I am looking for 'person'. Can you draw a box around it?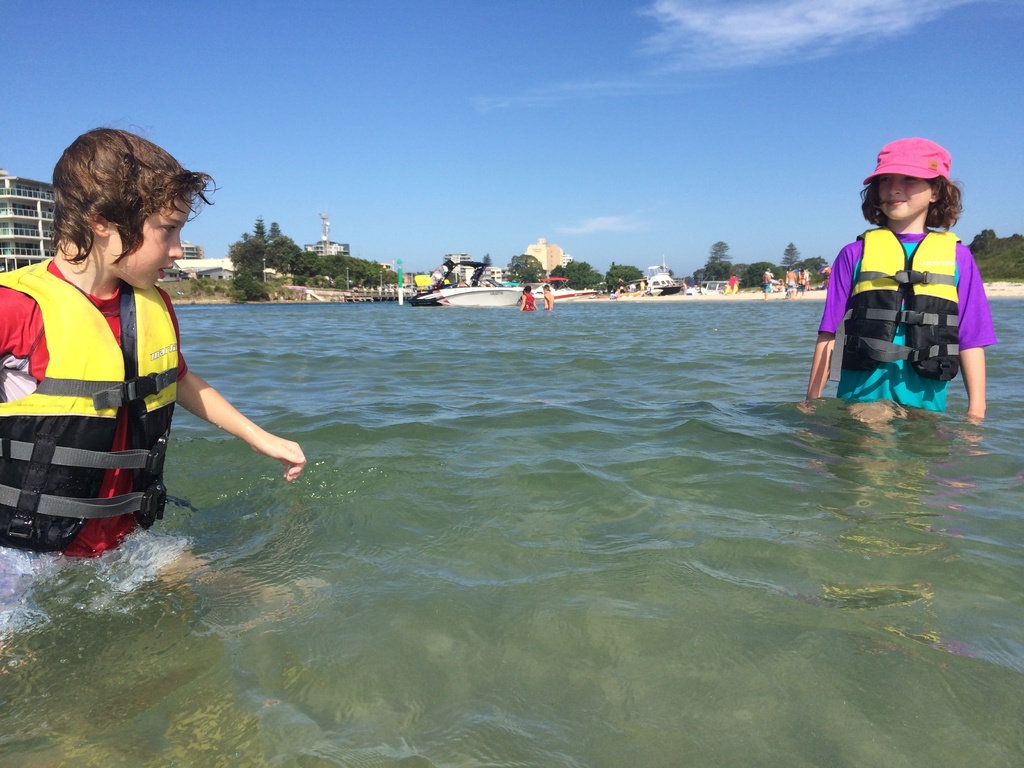
Sure, the bounding box is Rect(0, 124, 314, 562).
